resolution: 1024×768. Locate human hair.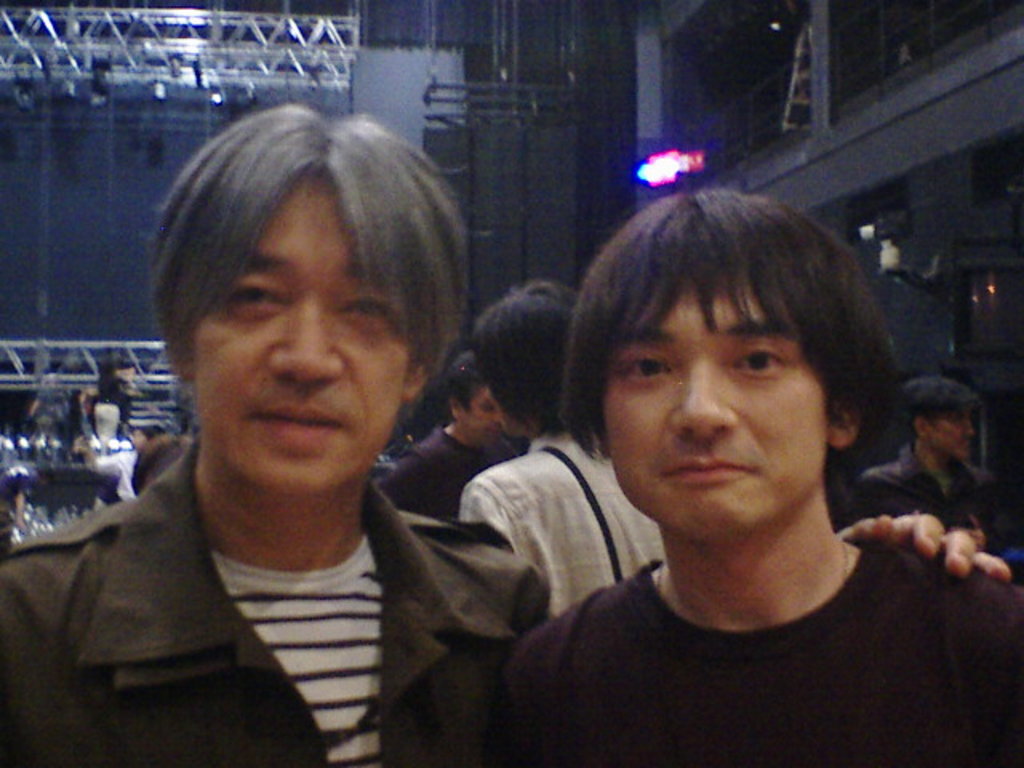
pyautogui.locateOnScreen(893, 373, 984, 445).
